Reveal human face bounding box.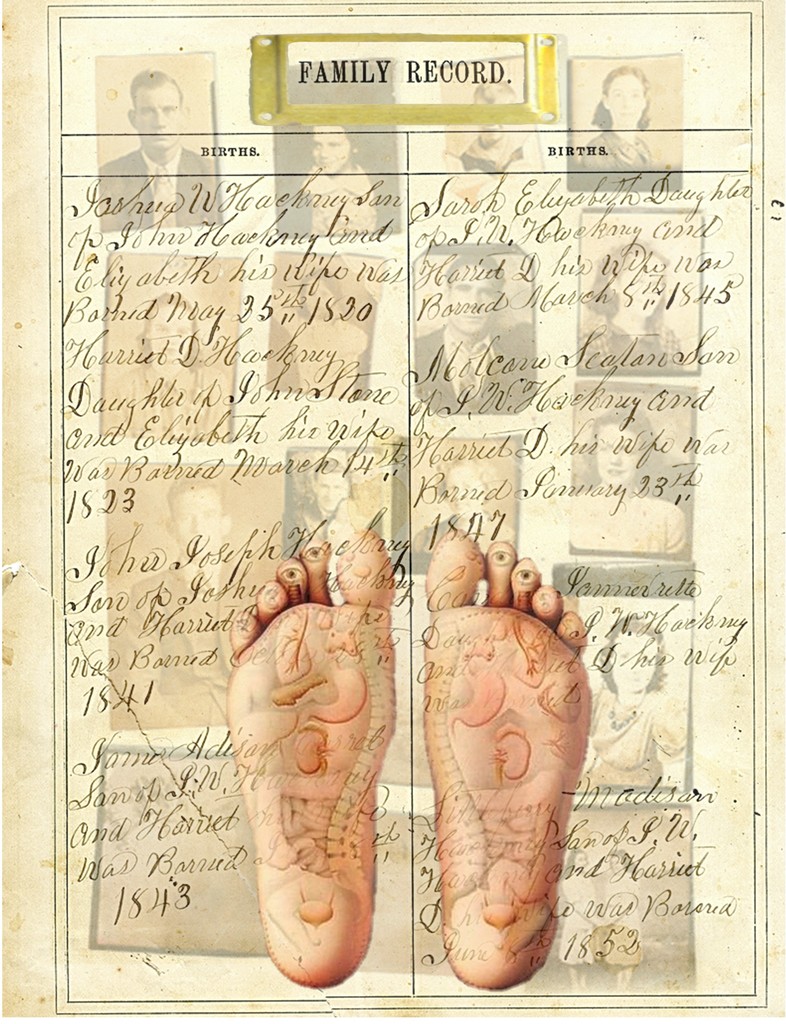
Revealed: crop(449, 265, 502, 335).
